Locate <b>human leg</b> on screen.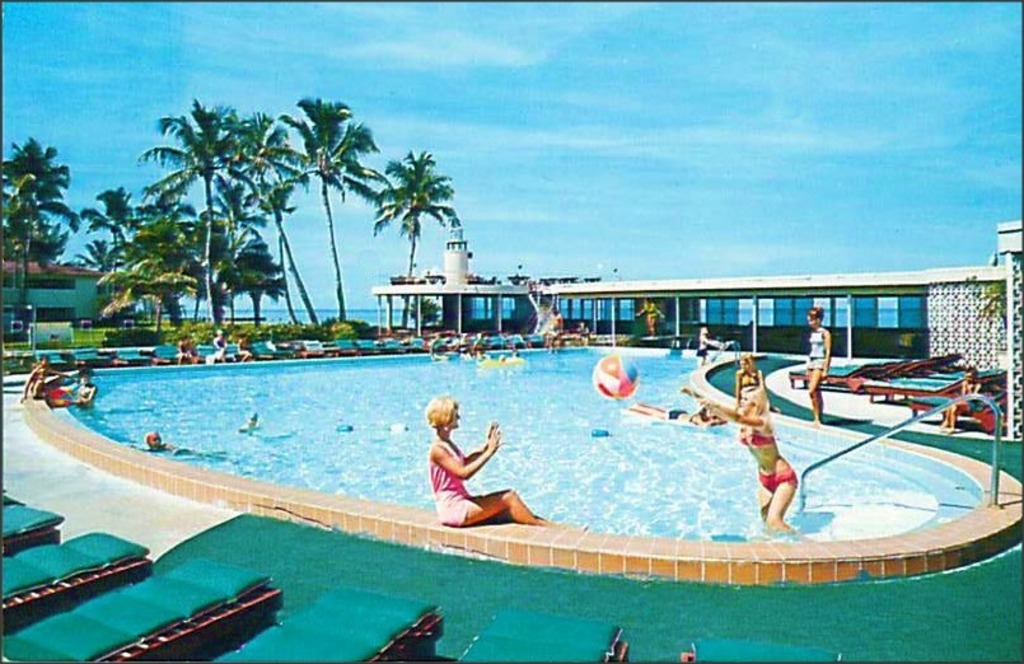
On screen at (808, 359, 824, 417).
